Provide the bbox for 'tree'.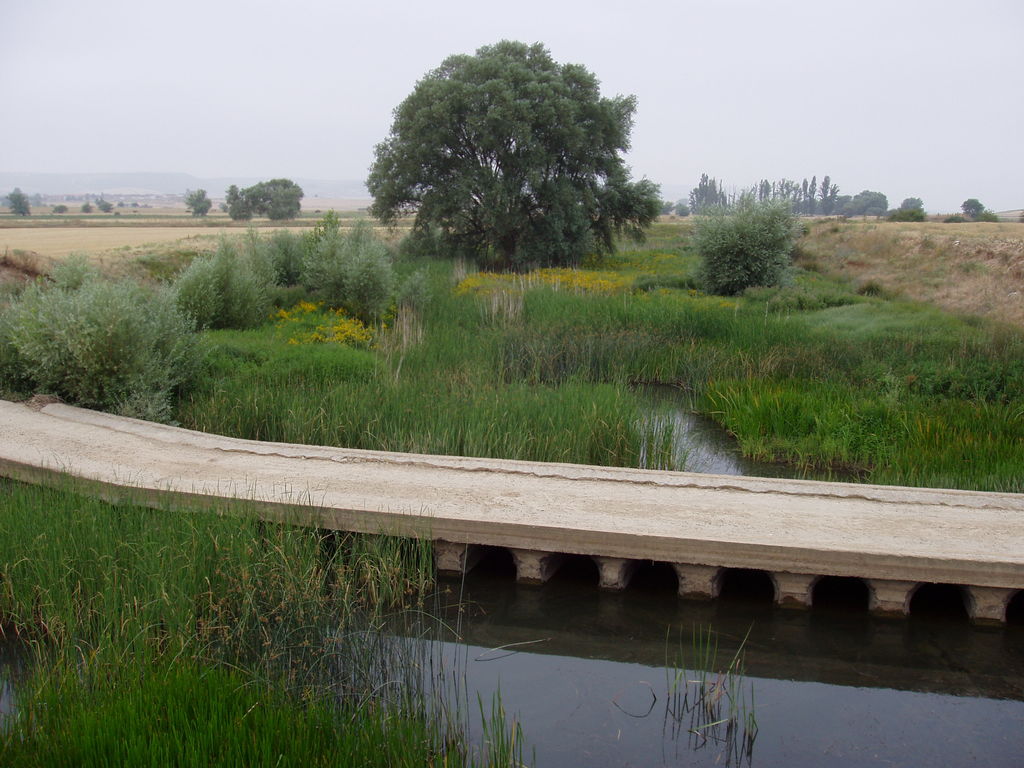
bbox(627, 170, 681, 216).
